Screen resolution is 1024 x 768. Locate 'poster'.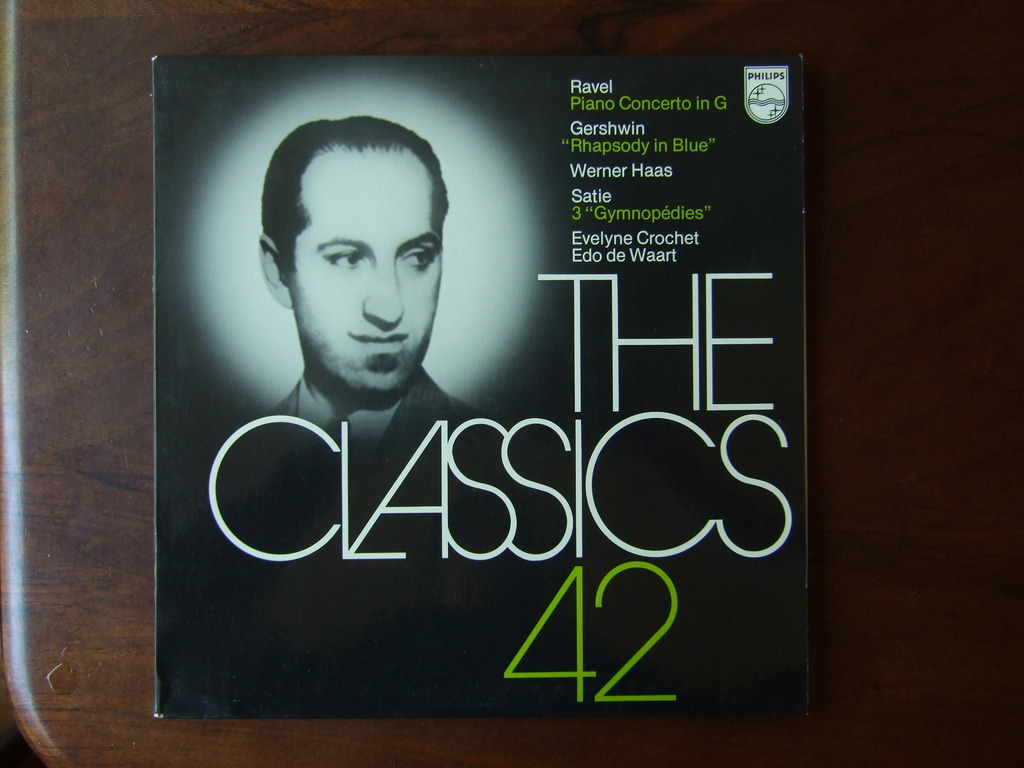
149/52/808/715.
